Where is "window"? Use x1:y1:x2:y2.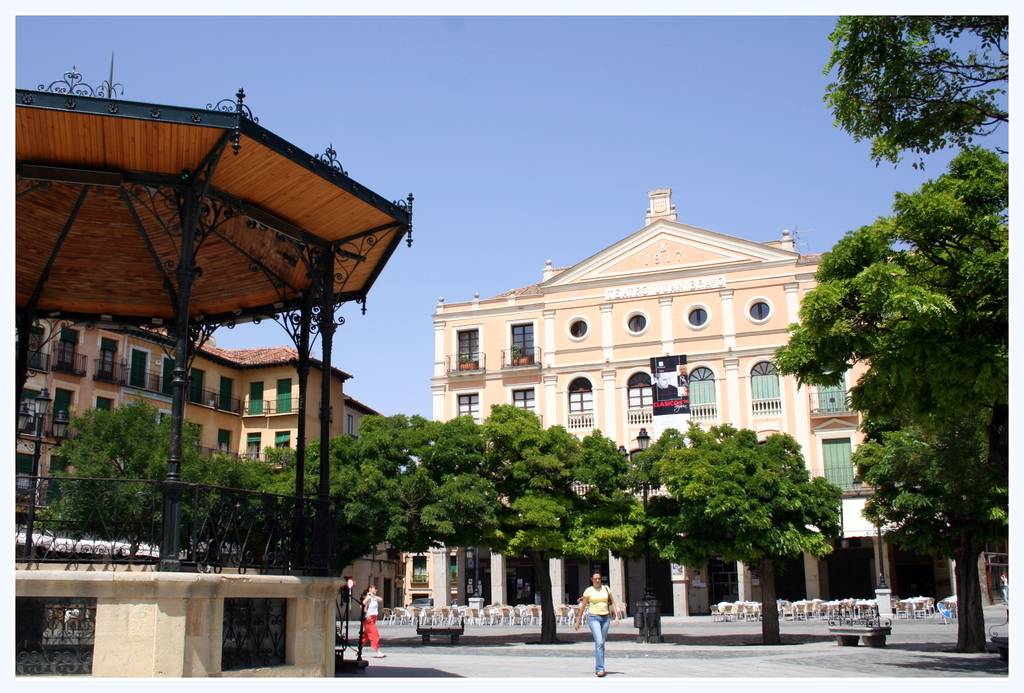
250:382:262:415.
